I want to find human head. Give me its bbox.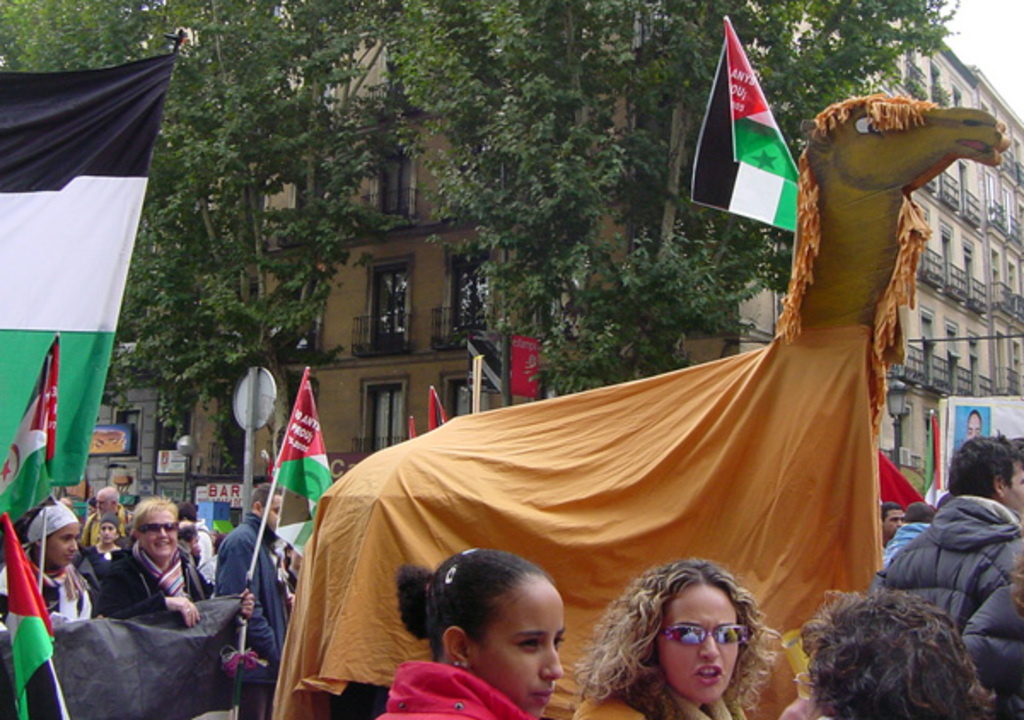
908,505,928,524.
